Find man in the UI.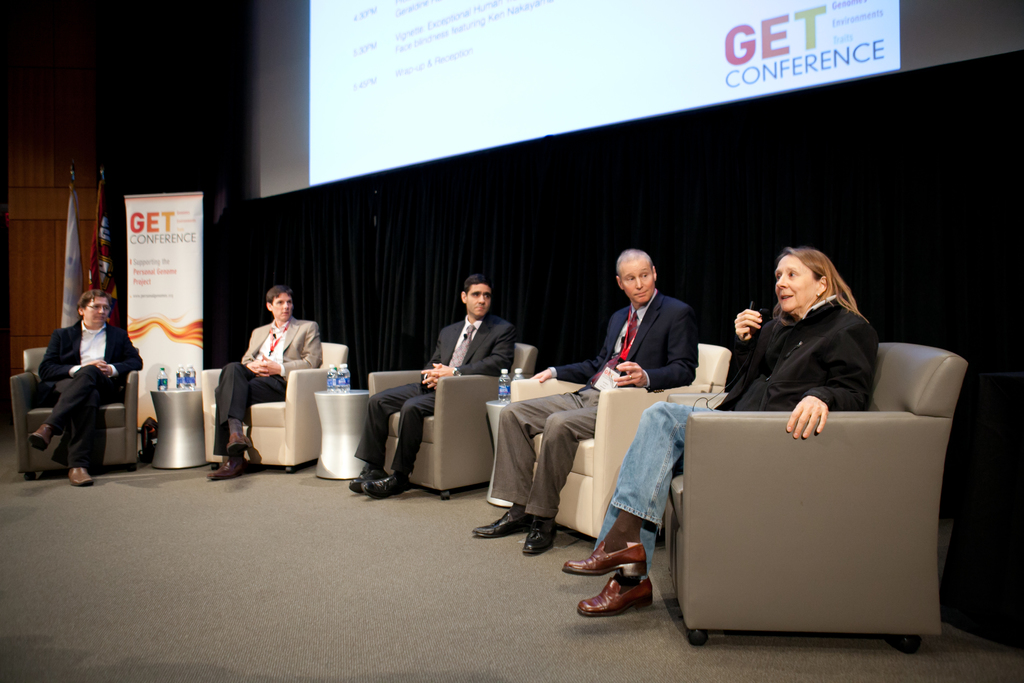
UI element at region(204, 283, 321, 482).
